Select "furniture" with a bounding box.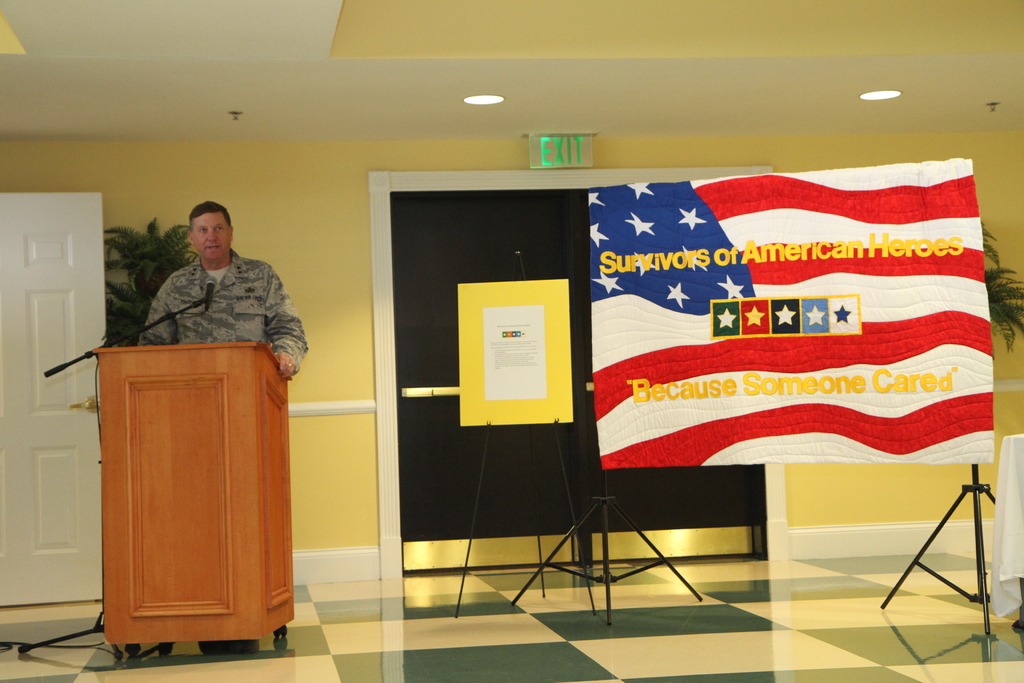
crop(86, 341, 291, 654).
